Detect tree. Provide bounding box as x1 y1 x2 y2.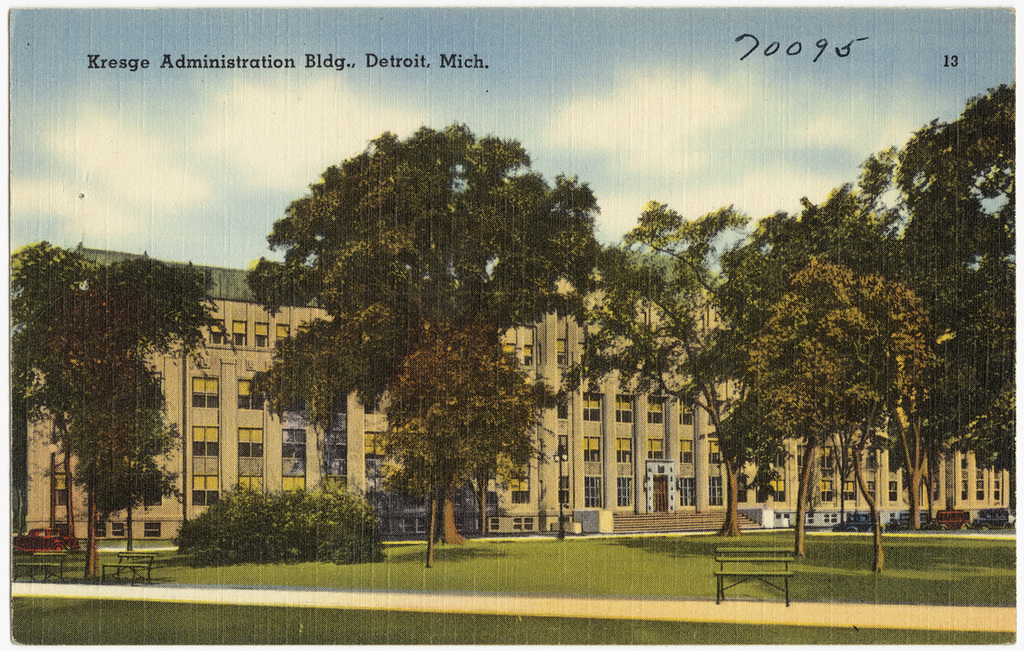
242 118 599 540.
